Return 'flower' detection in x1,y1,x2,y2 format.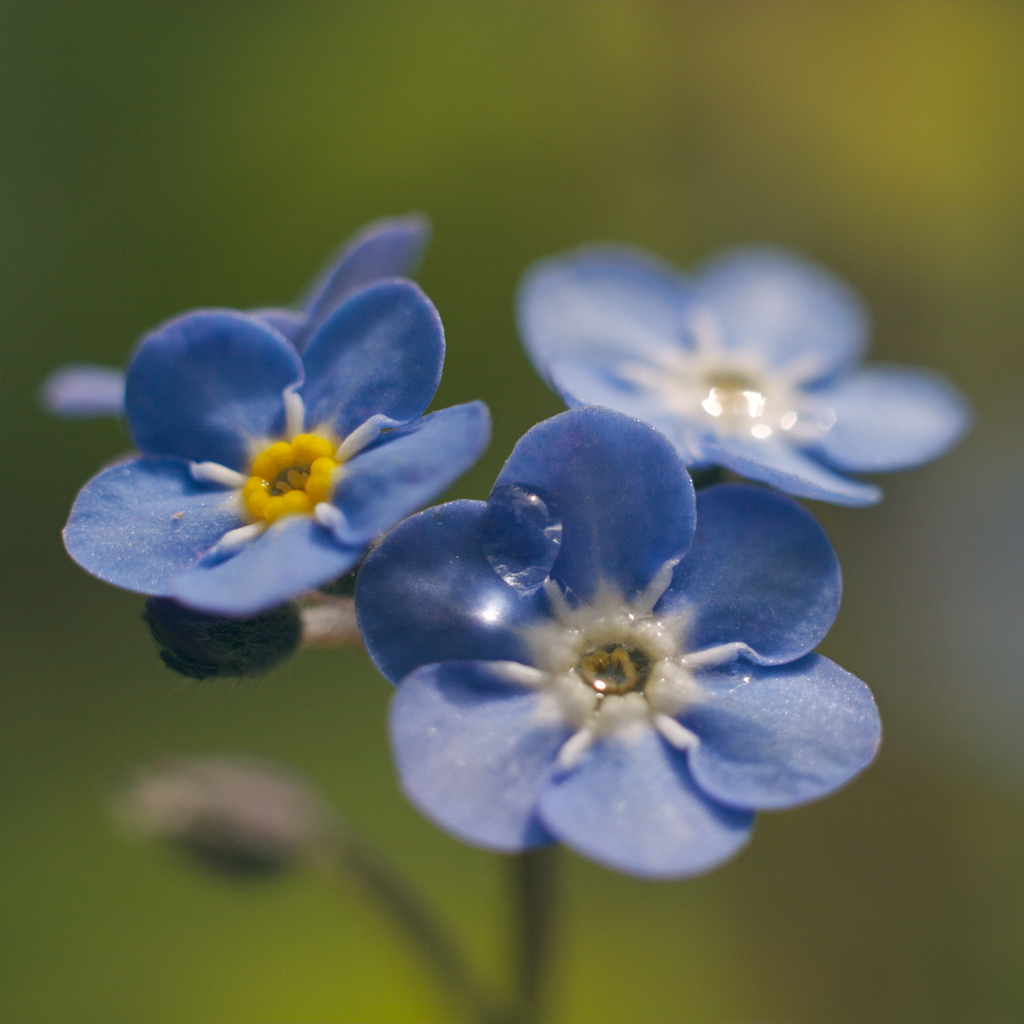
518,239,968,508.
